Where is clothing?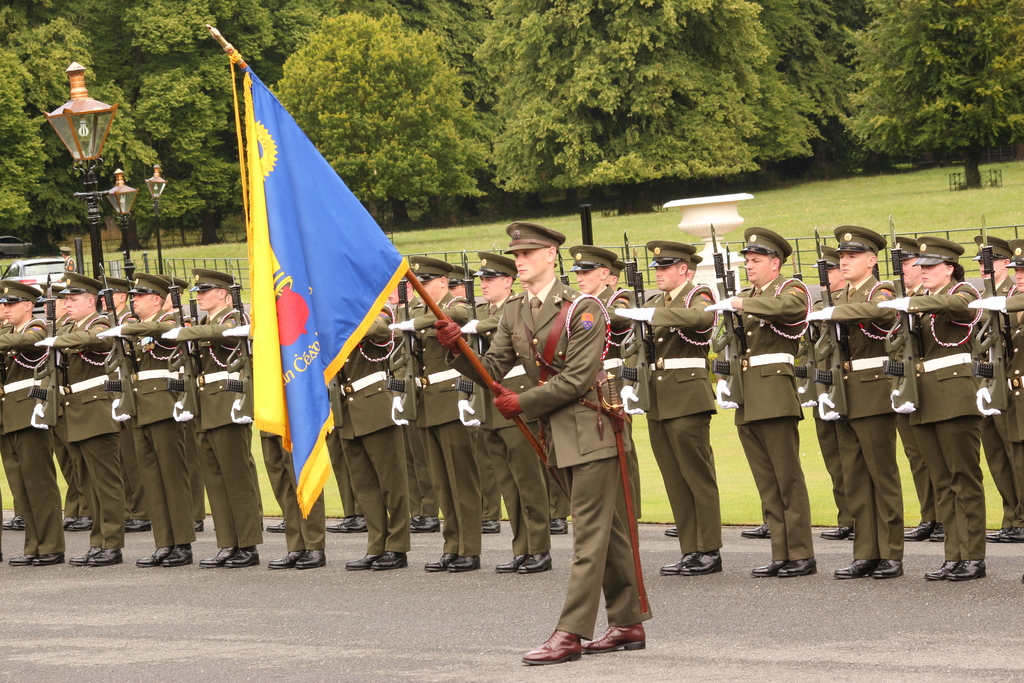
(x1=598, y1=281, x2=652, y2=515).
